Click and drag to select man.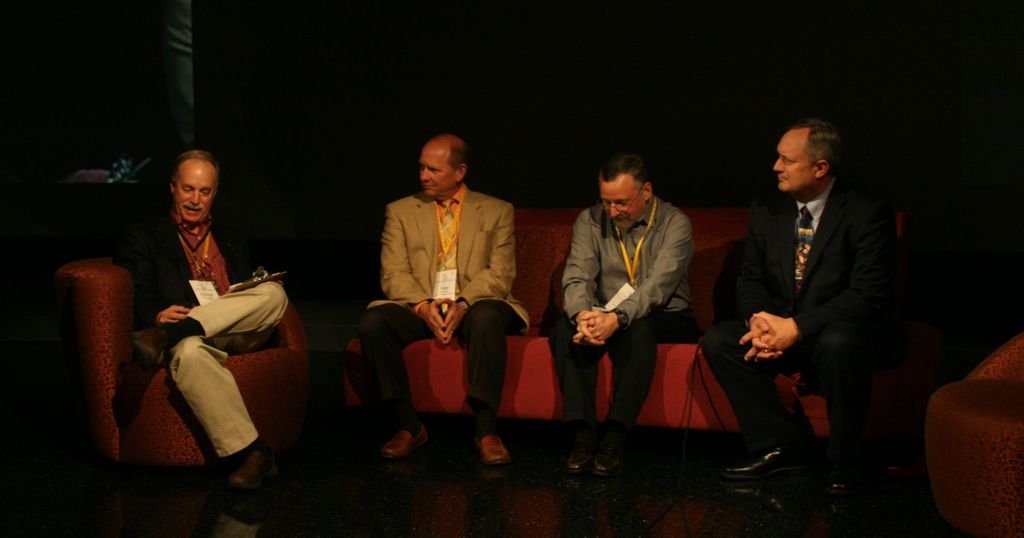
Selection: {"left": 546, "top": 156, "right": 702, "bottom": 480}.
